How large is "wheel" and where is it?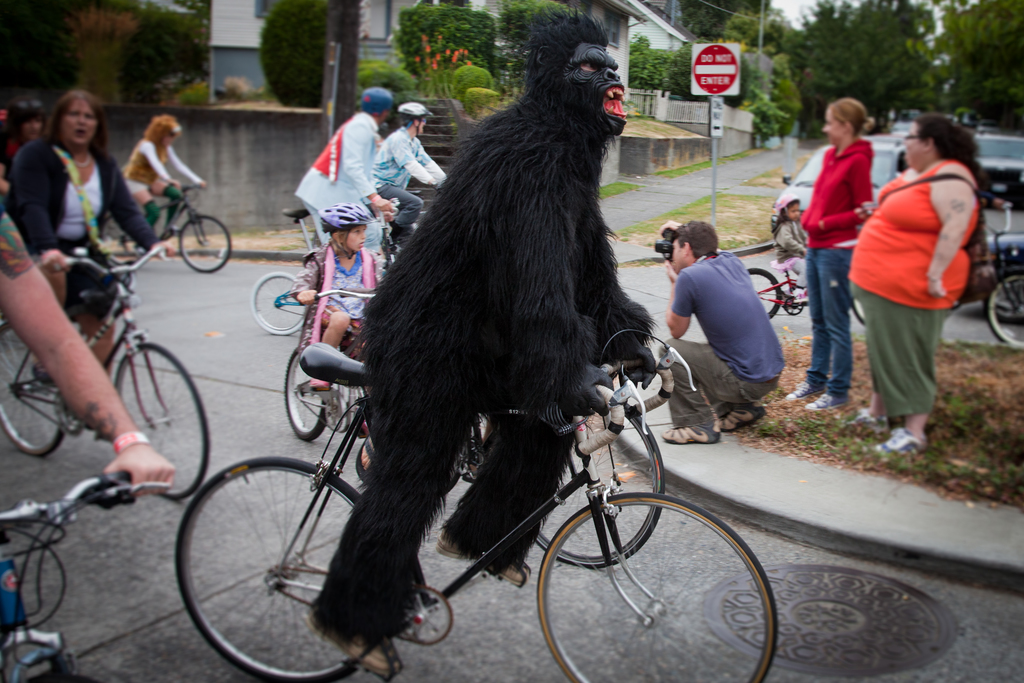
Bounding box: region(0, 308, 72, 448).
